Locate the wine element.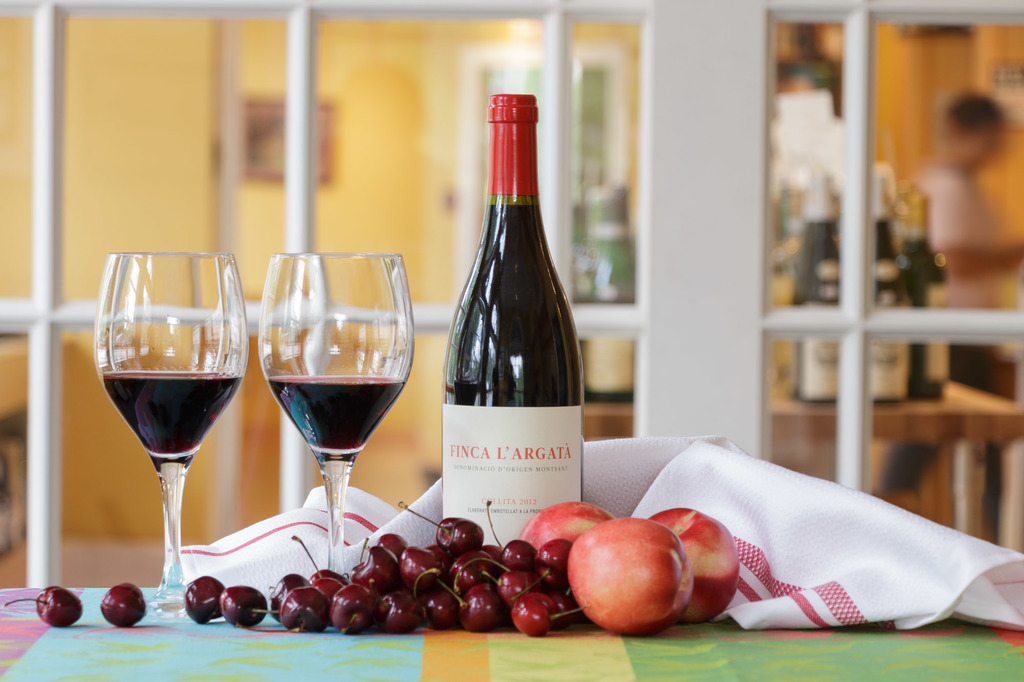
Element bbox: <box>271,377,404,461</box>.
